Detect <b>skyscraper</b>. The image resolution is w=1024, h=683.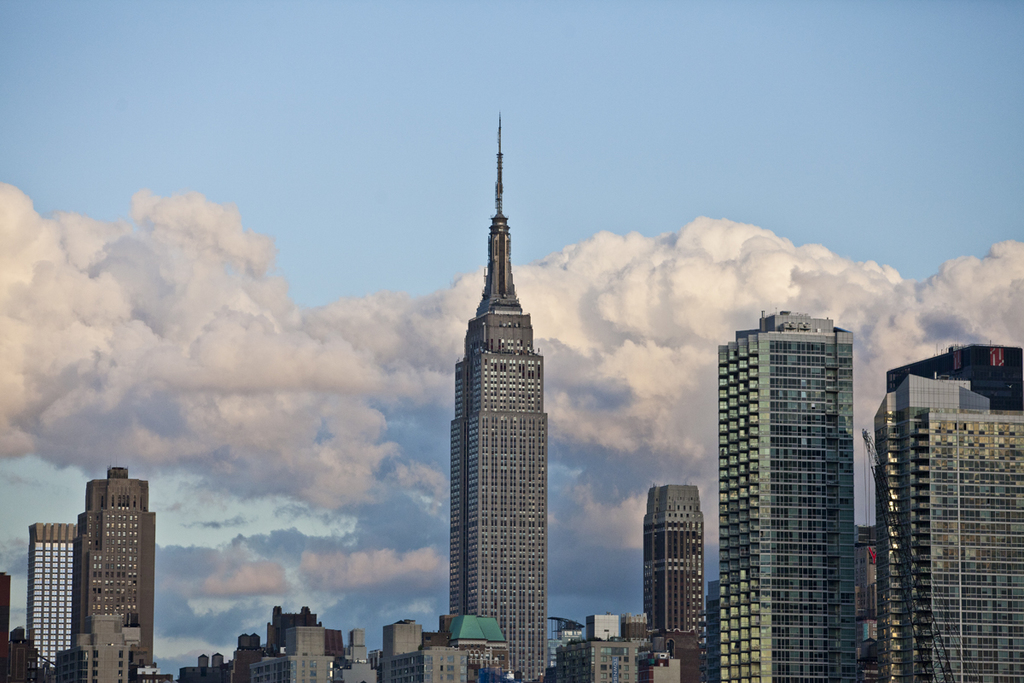
pyautogui.locateOnScreen(70, 464, 158, 668).
